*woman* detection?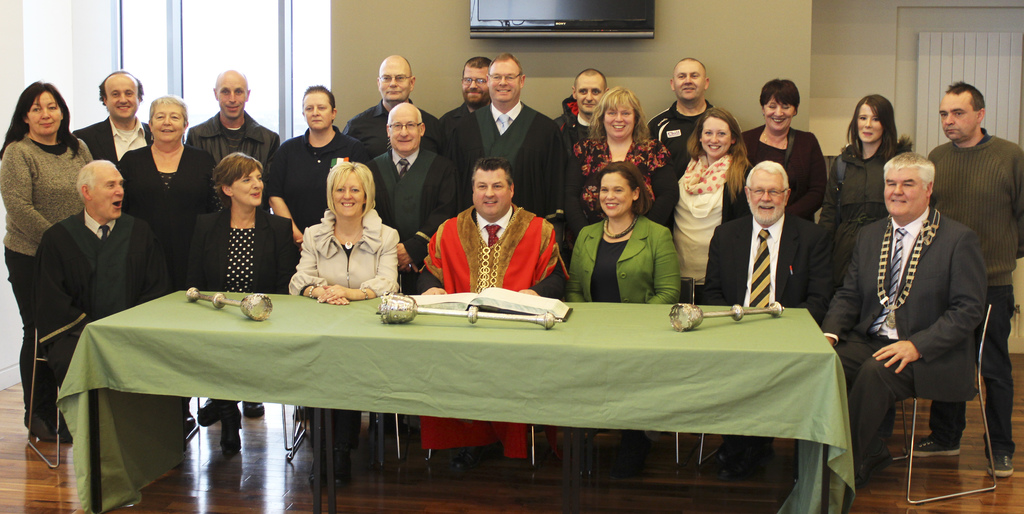
x1=673 y1=81 x2=748 y2=312
